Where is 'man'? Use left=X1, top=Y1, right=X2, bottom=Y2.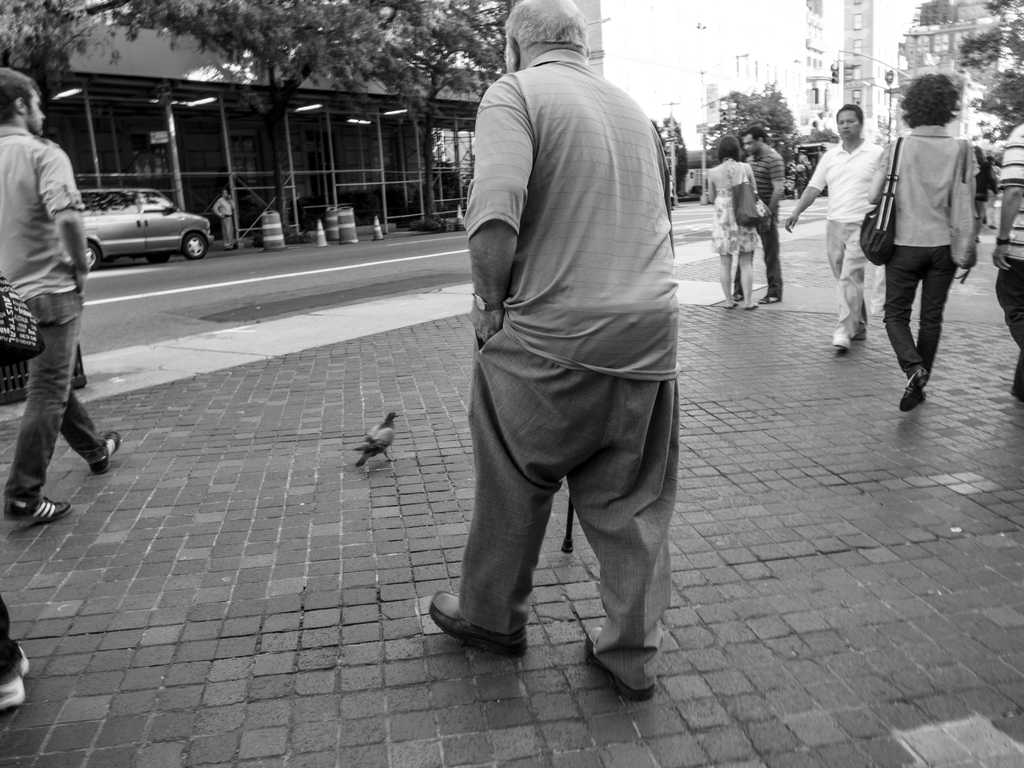
left=419, top=1, right=705, bottom=691.
